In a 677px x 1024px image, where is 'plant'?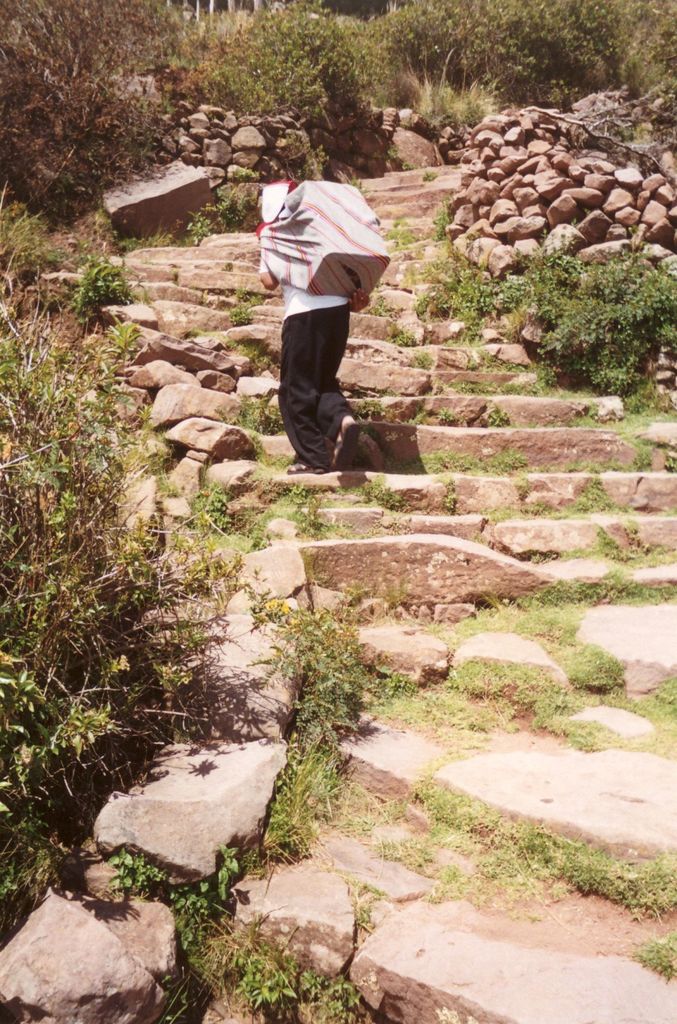
Rect(189, 193, 252, 239).
